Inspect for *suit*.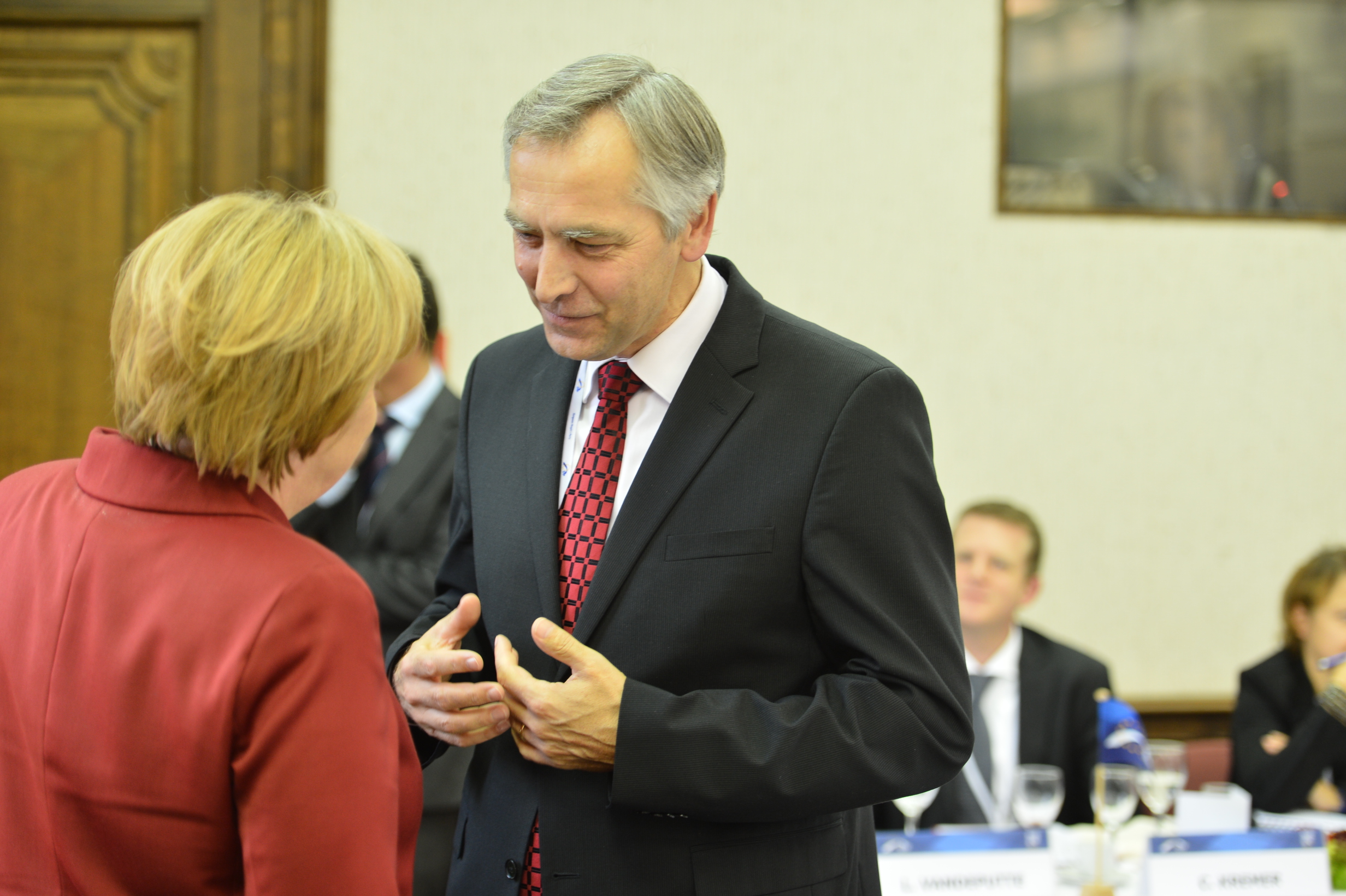
Inspection: BBox(475, 339, 611, 455).
